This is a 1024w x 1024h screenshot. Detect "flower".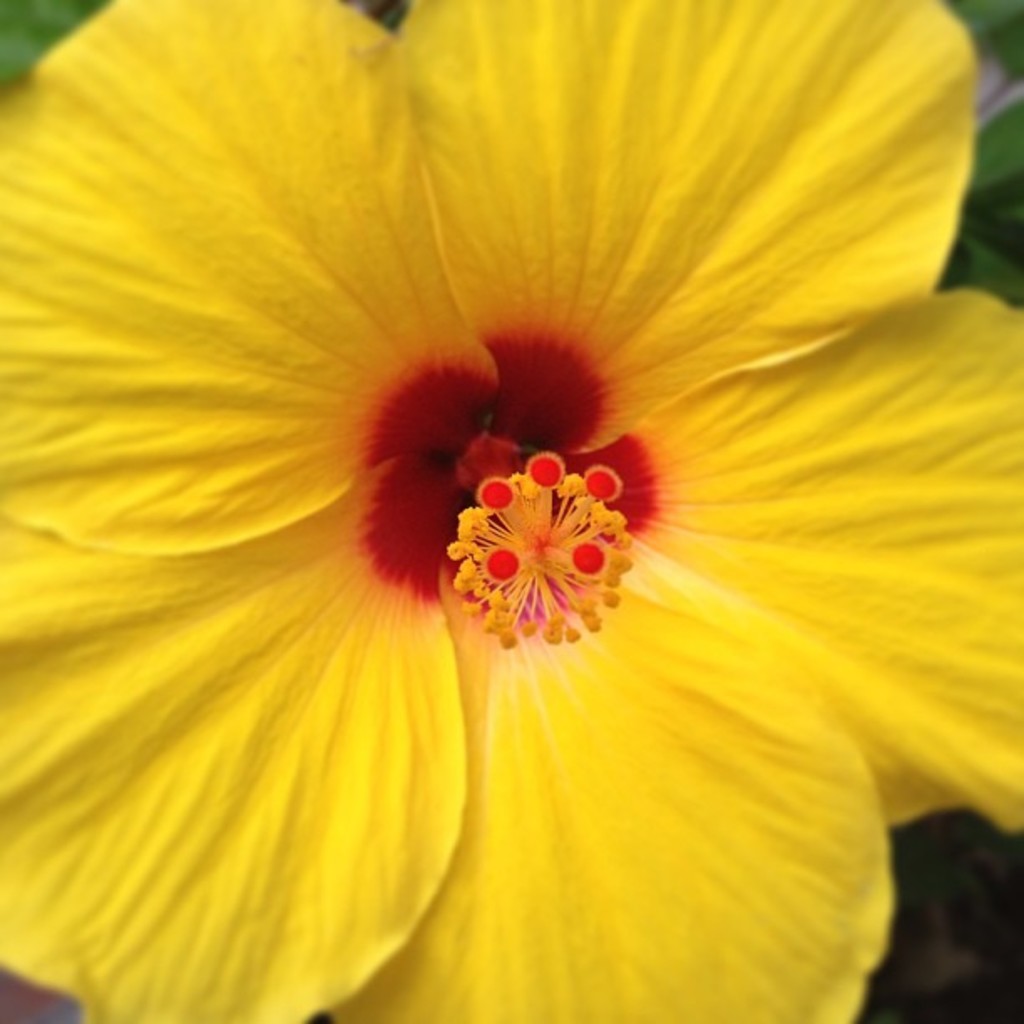
x1=0 y1=0 x2=1023 y2=992.
